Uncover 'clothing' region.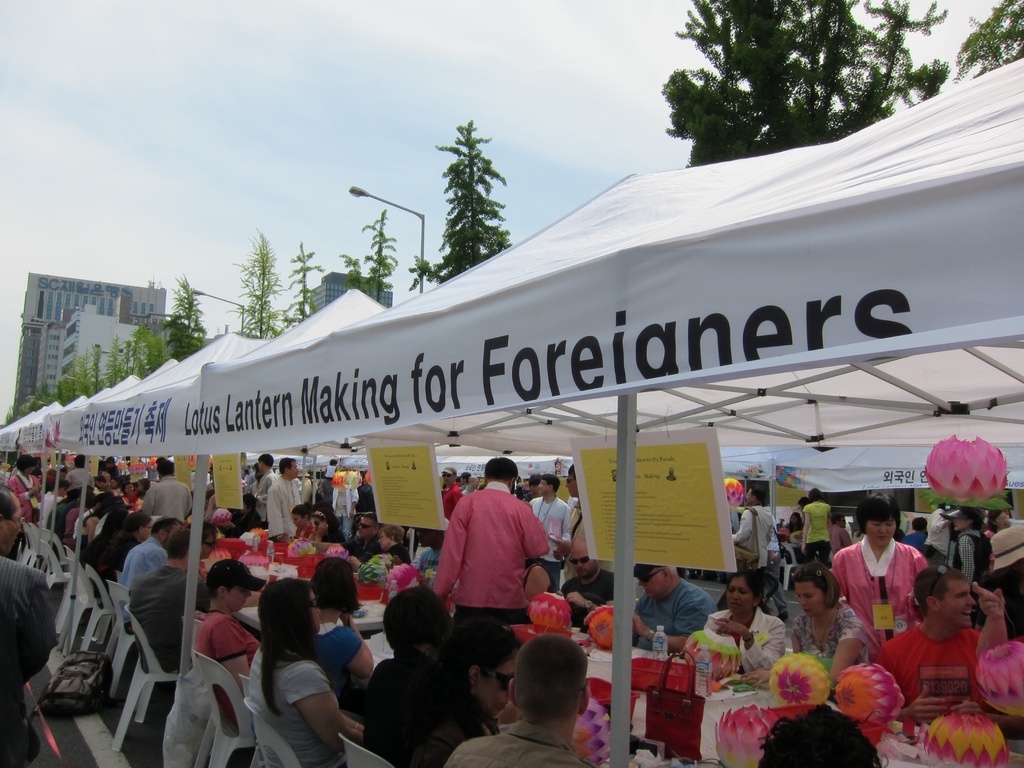
Uncovered: {"left": 460, "top": 476, "right": 481, "bottom": 491}.
